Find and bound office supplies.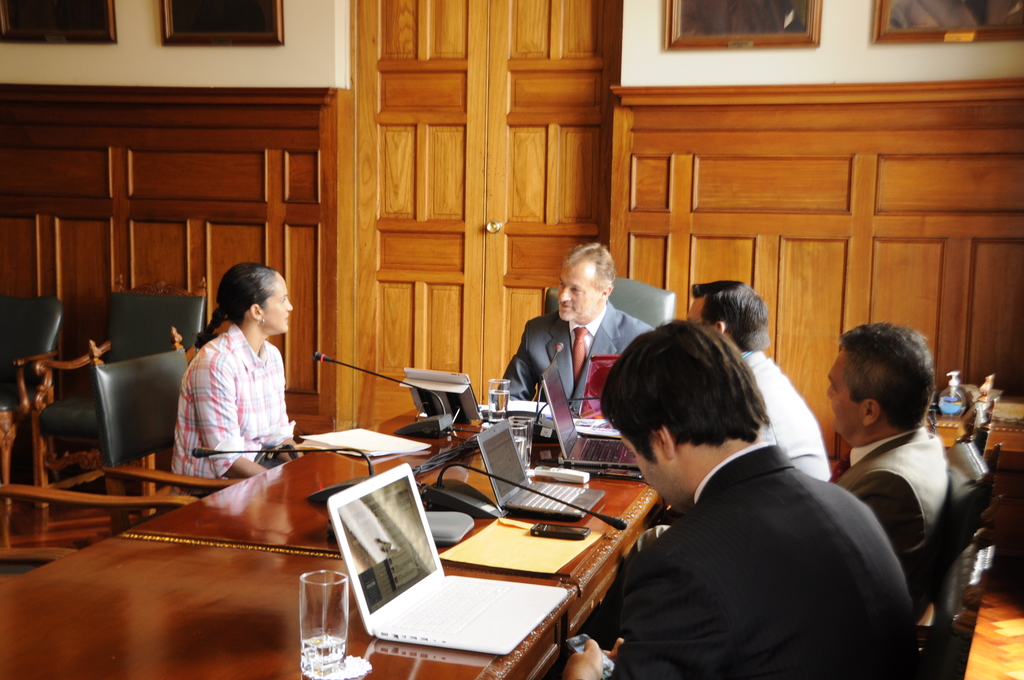
Bound: BBox(6, 440, 660, 679).
